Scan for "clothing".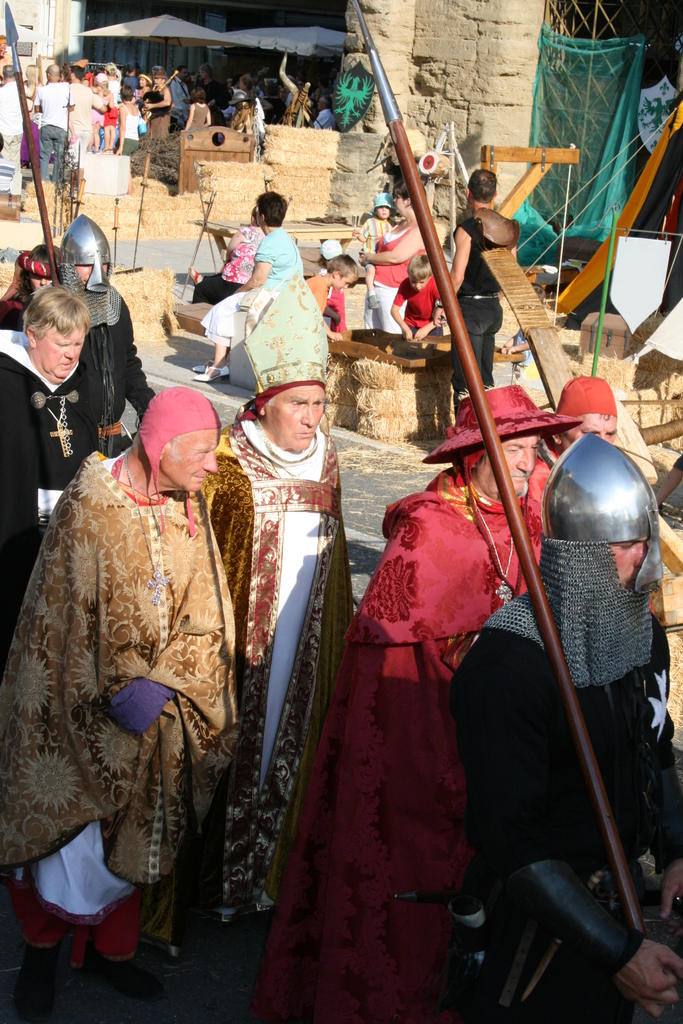
Scan result: detection(79, 292, 152, 460).
